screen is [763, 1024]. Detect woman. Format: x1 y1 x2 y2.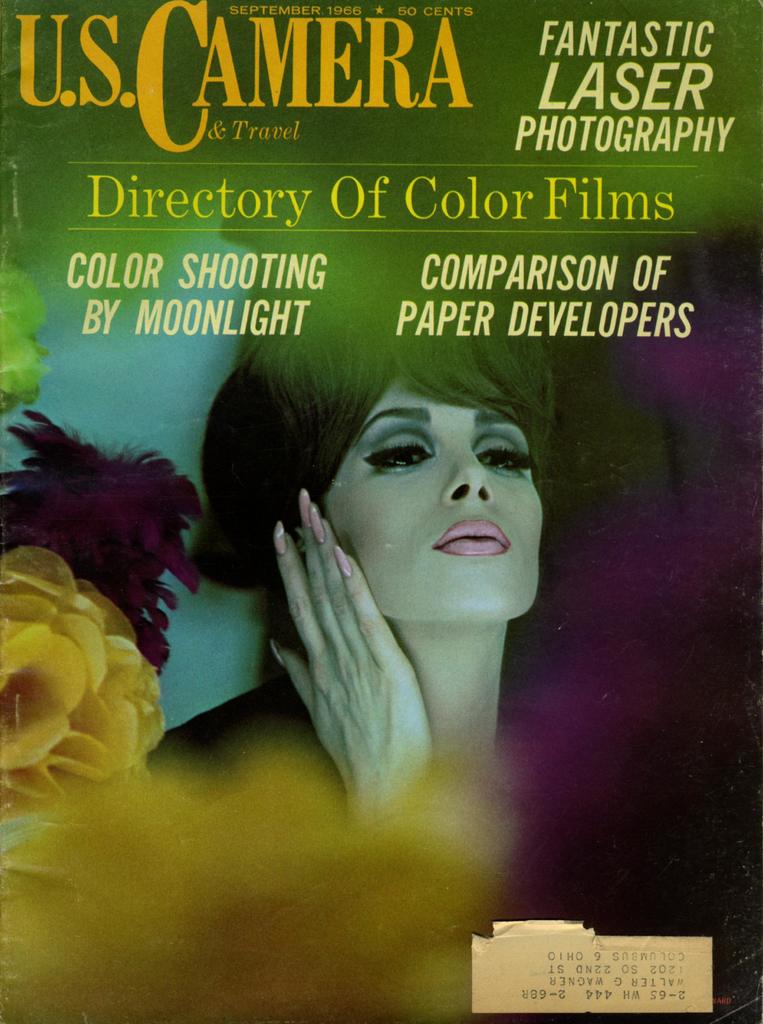
182 312 597 869.
